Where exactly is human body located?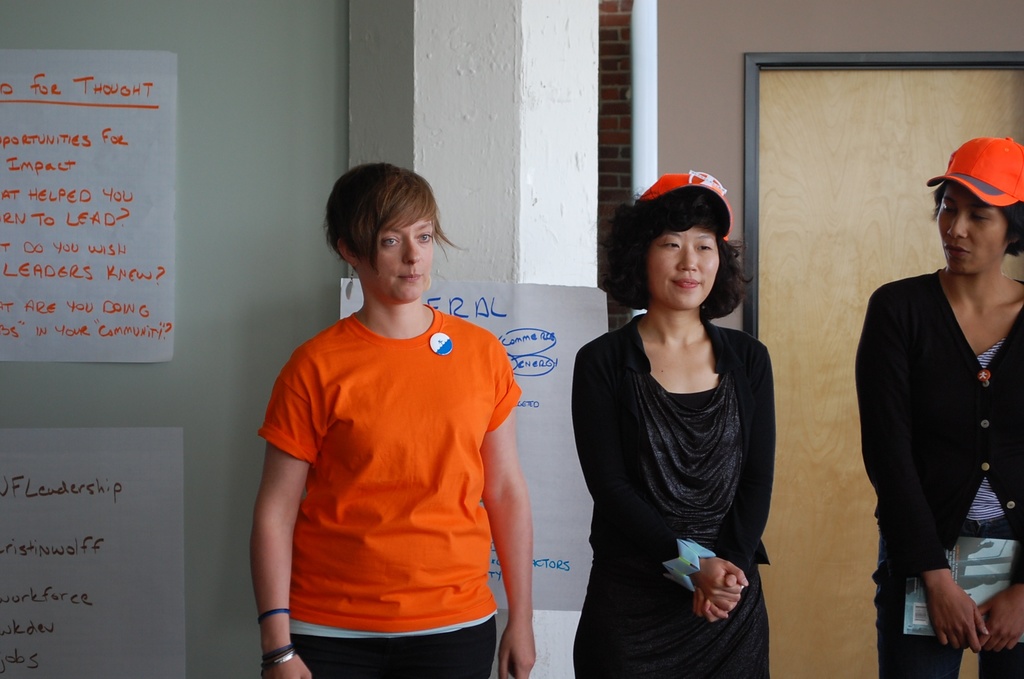
Its bounding box is [x1=241, y1=153, x2=536, y2=677].
